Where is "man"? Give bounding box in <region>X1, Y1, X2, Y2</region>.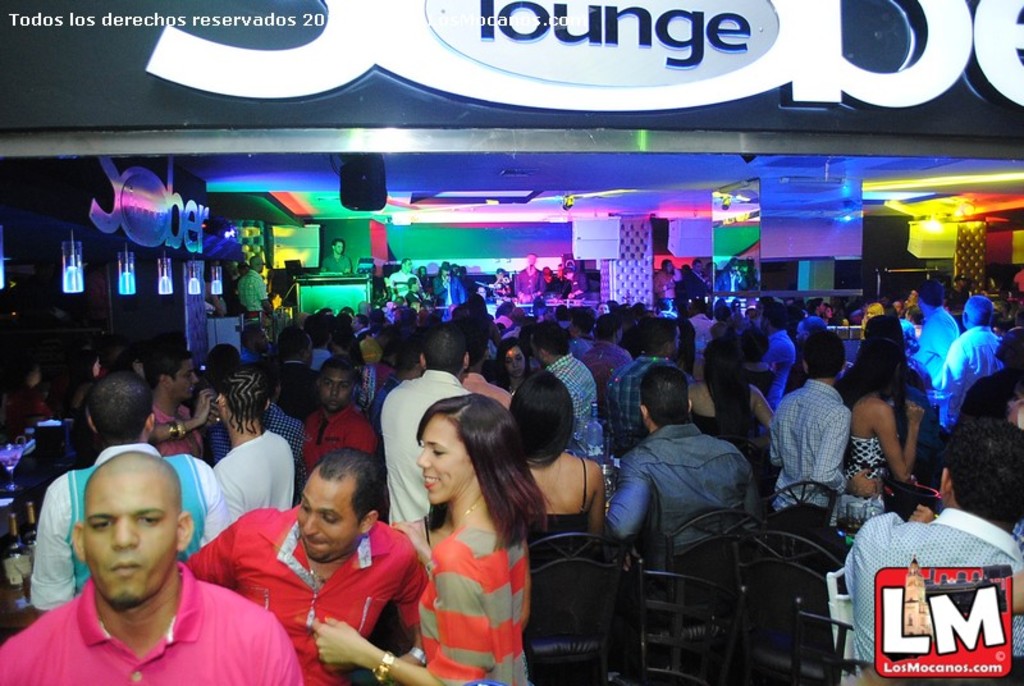
<region>582, 312, 631, 392</region>.
